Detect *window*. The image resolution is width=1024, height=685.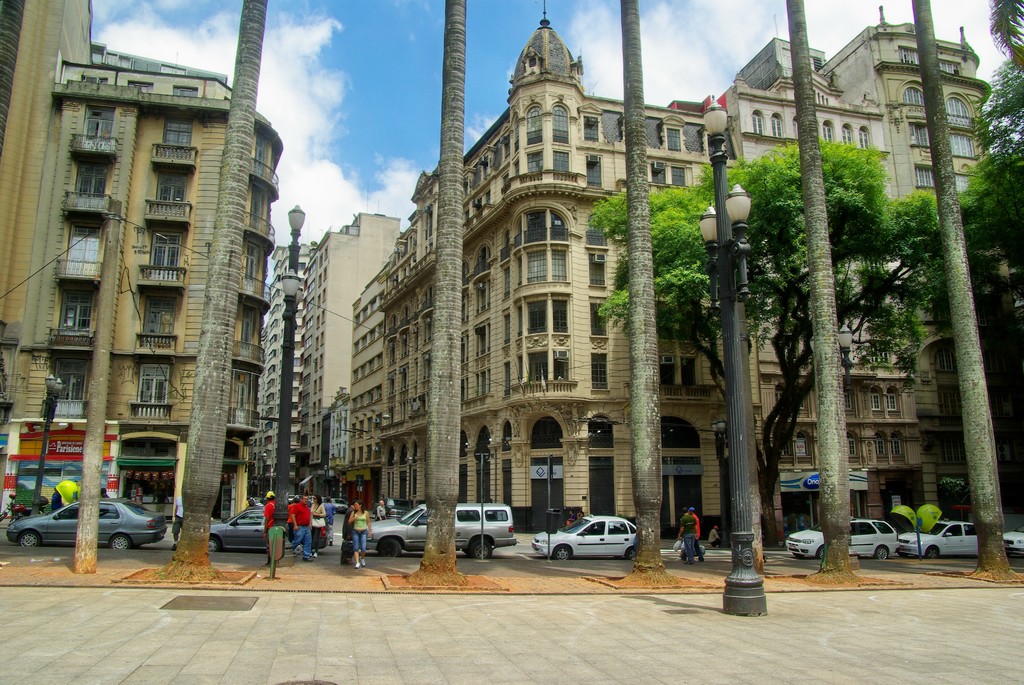
685,124,703,150.
